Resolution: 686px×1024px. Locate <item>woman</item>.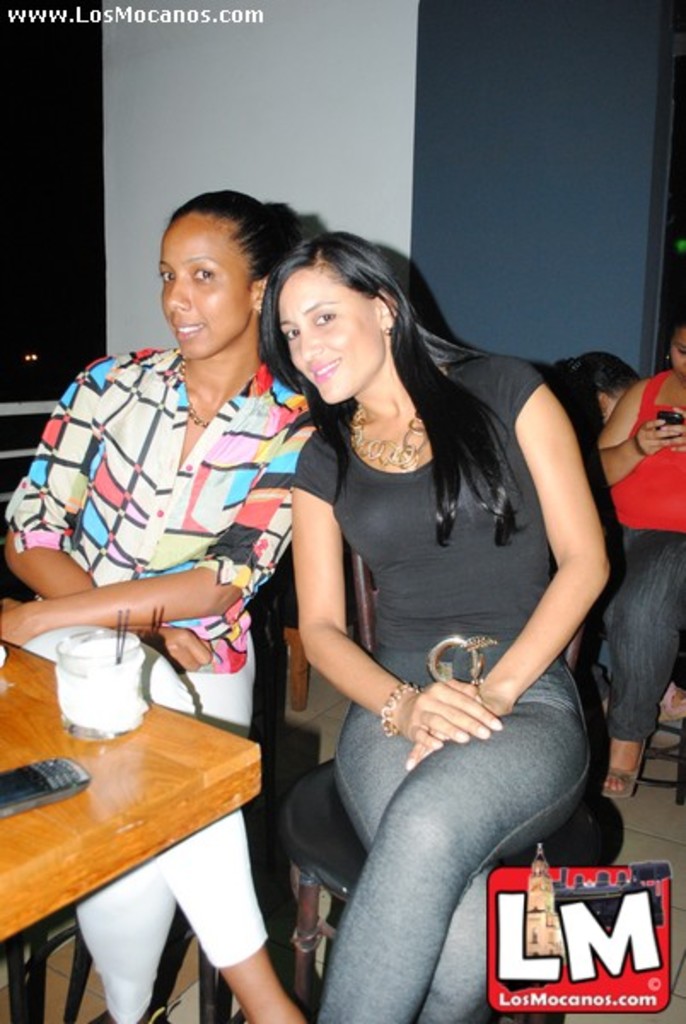
{"left": 589, "top": 314, "right": 684, "bottom": 799}.
